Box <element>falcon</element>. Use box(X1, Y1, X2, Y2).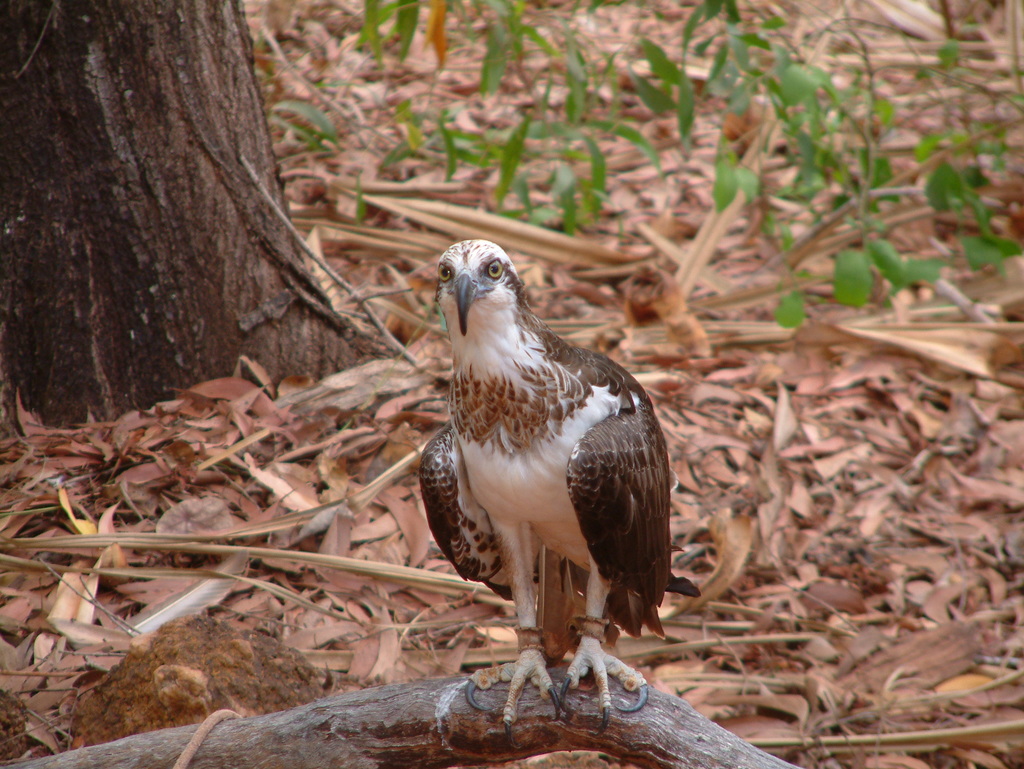
box(426, 238, 676, 749).
